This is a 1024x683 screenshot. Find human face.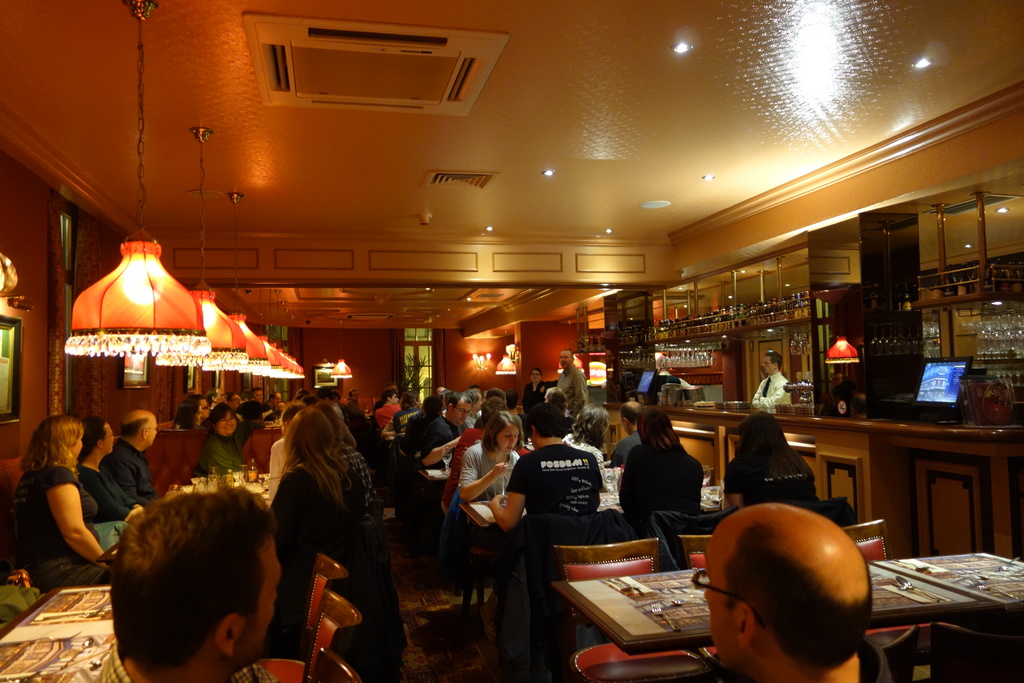
Bounding box: 200 415 202 419.
